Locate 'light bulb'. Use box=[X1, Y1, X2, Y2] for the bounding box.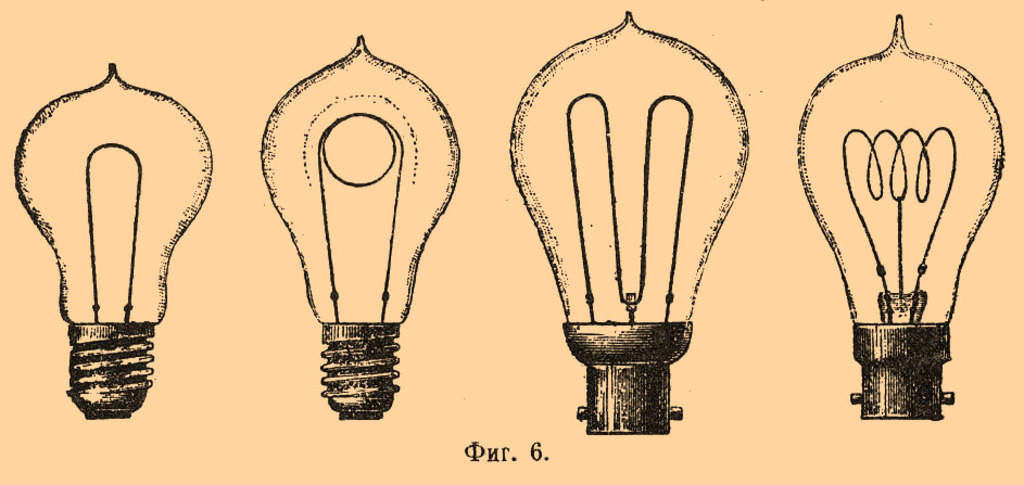
box=[511, 8, 747, 436].
